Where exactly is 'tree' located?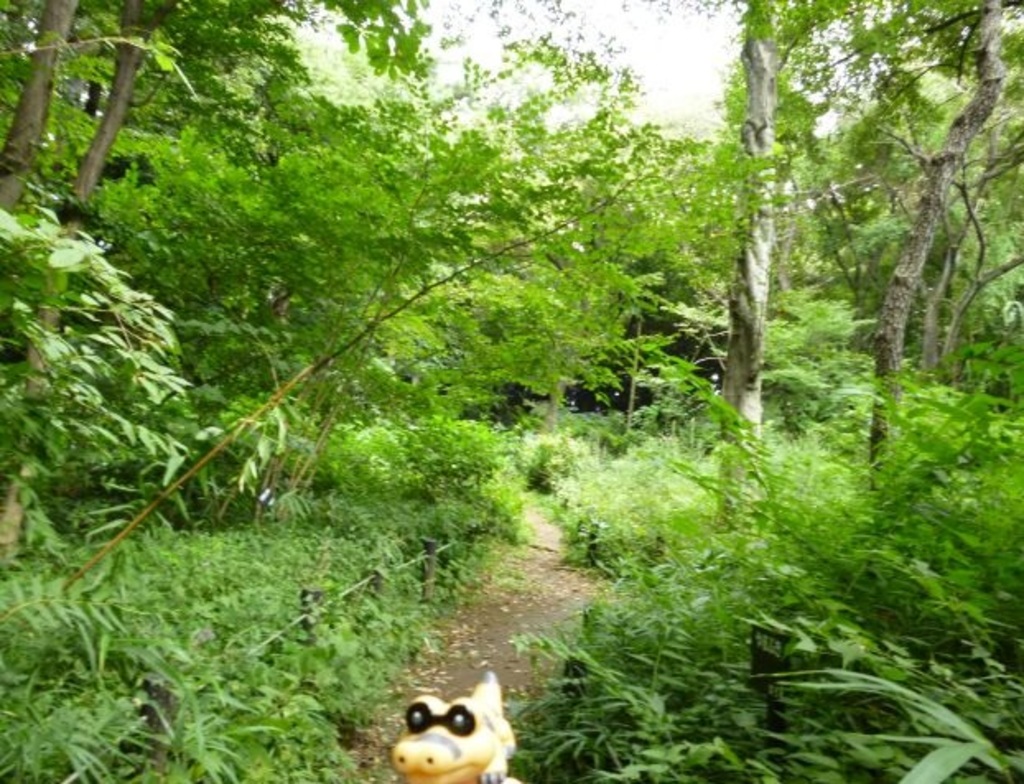
Its bounding box is <region>505, 308, 1022, 782</region>.
